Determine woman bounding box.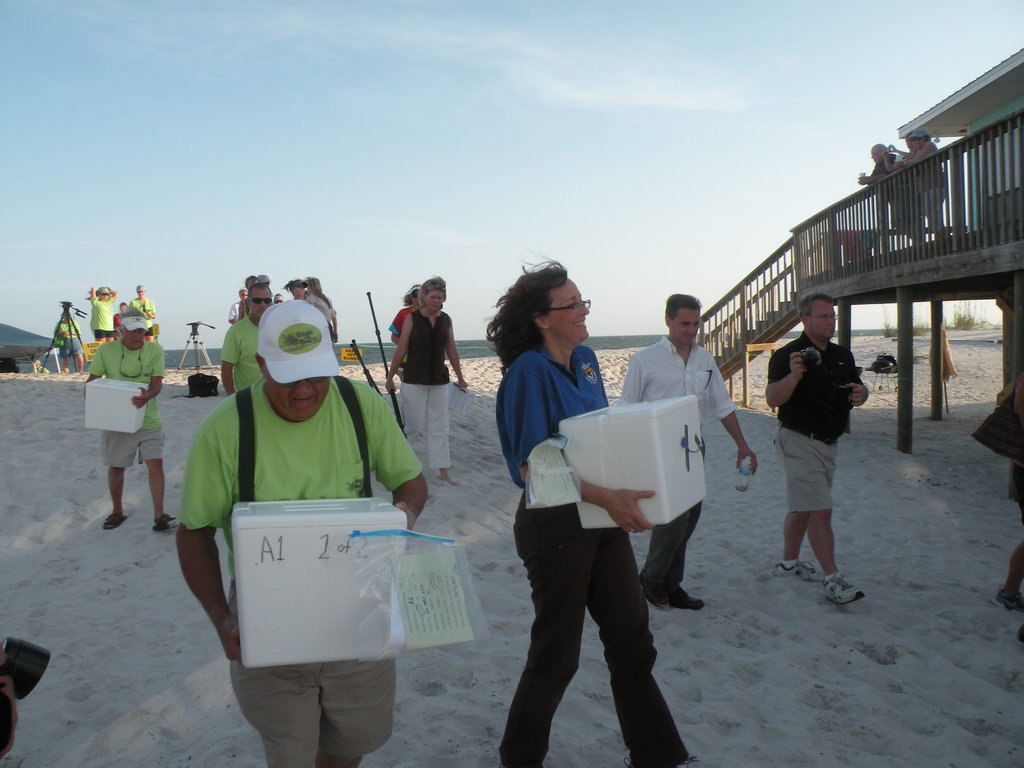
Determined: <region>494, 309, 689, 767</region>.
